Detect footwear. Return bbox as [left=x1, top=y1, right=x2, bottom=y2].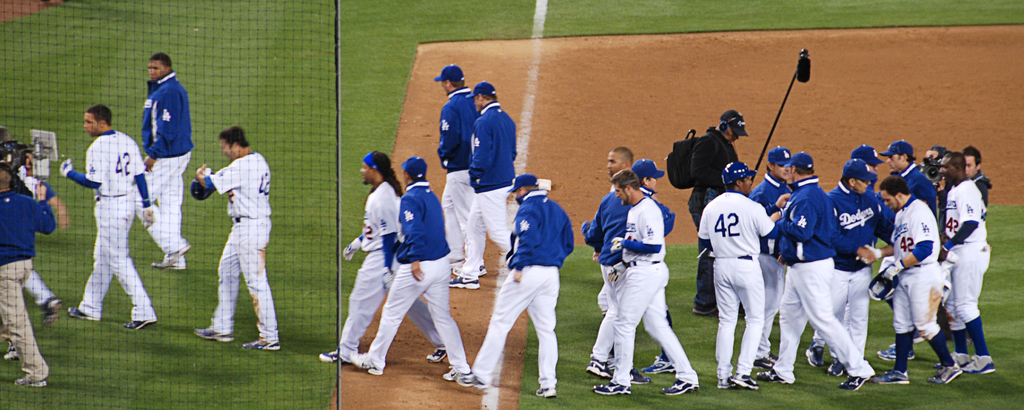
[left=729, top=367, right=761, bottom=390].
